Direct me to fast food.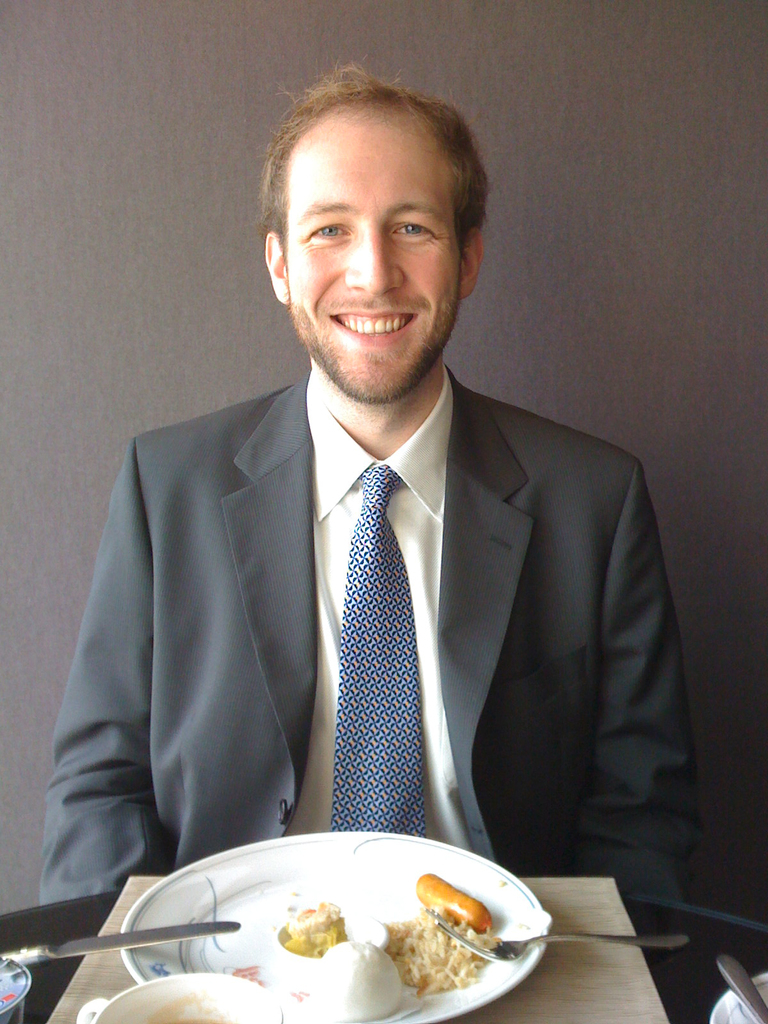
Direction: 415:871:493:932.
